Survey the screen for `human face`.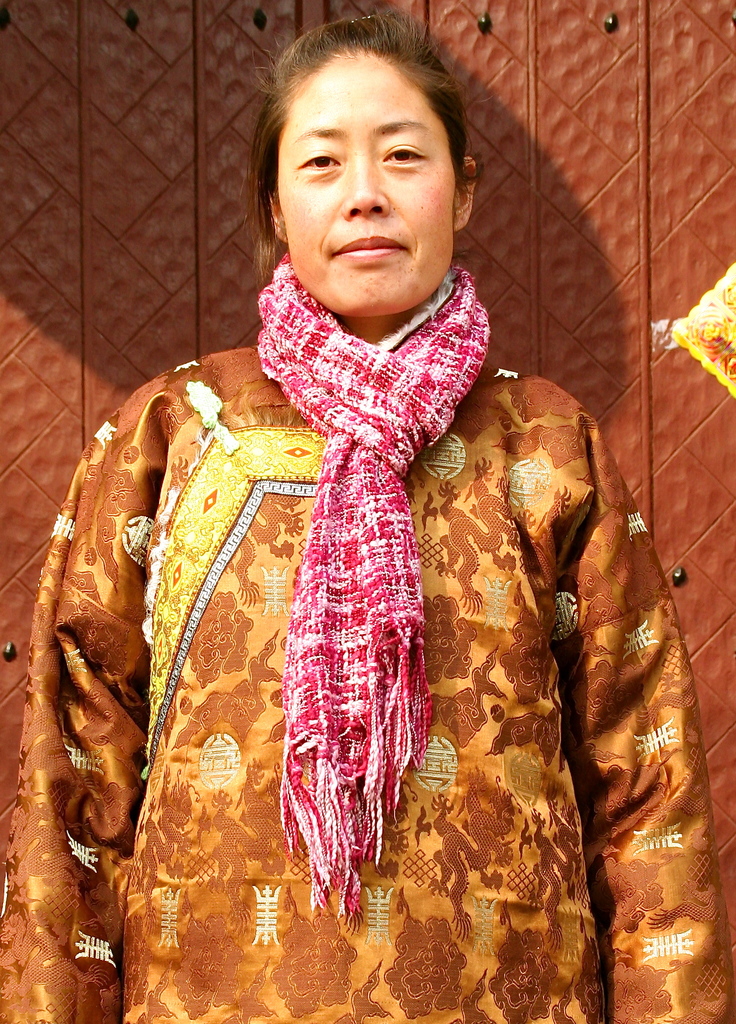
Survey found: select_region(276, 47, 456, 319).
